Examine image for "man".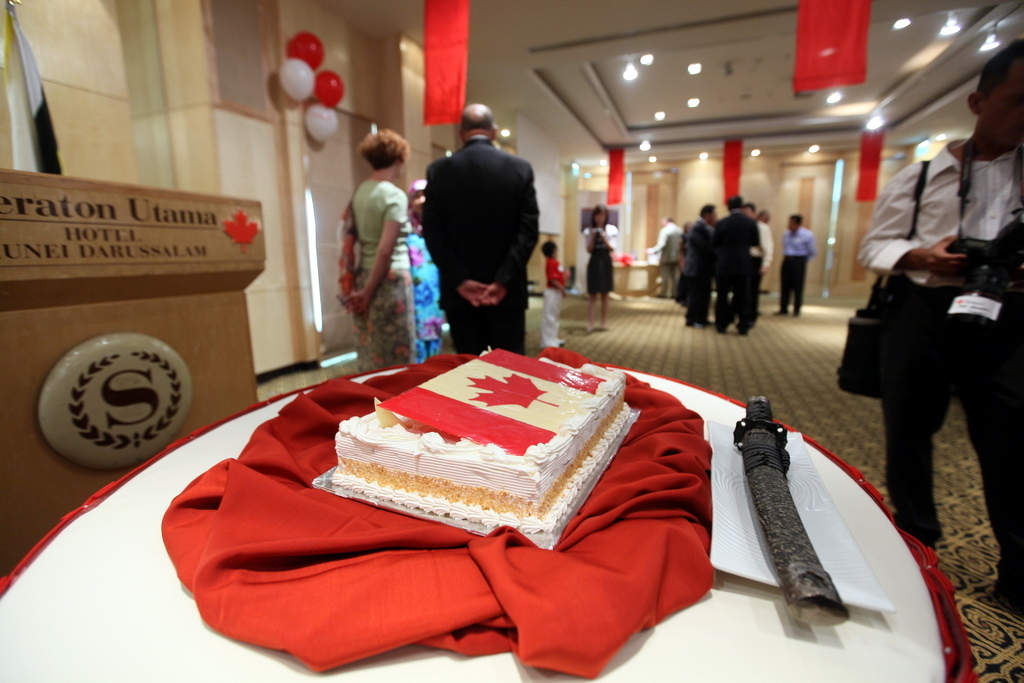
Examination result: Rect(779, 206, 817, 324).
